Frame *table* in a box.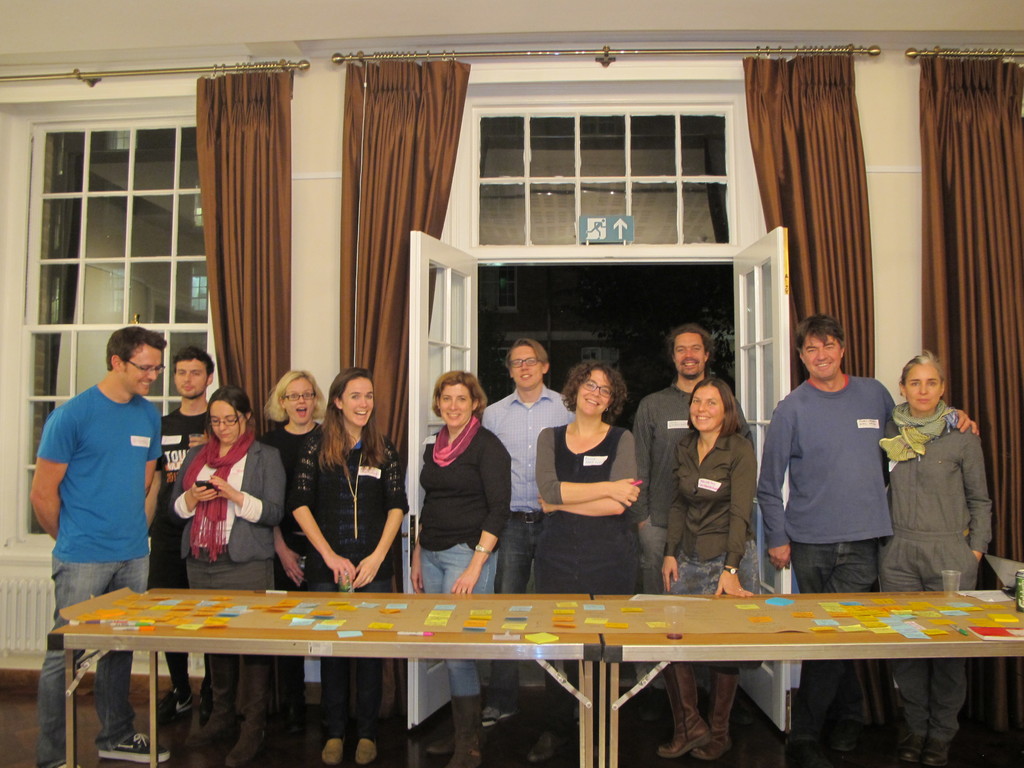
crop(33, 581, 1023, 767).
